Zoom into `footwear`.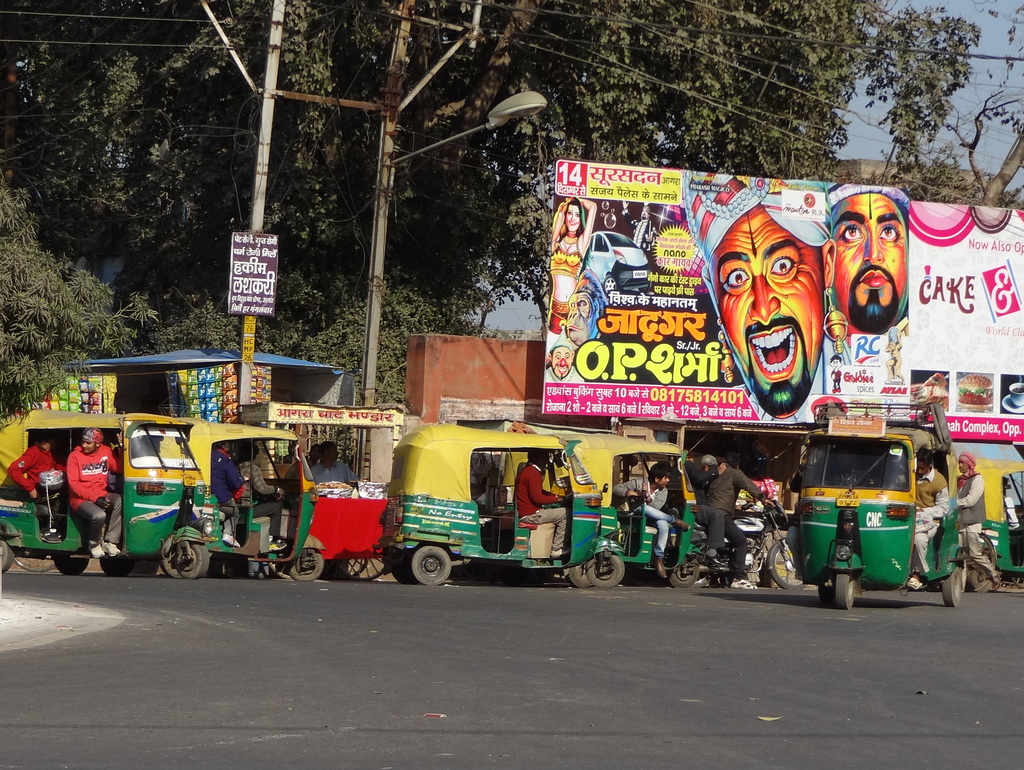
Zoom target: 673, 517, 692, 534.
